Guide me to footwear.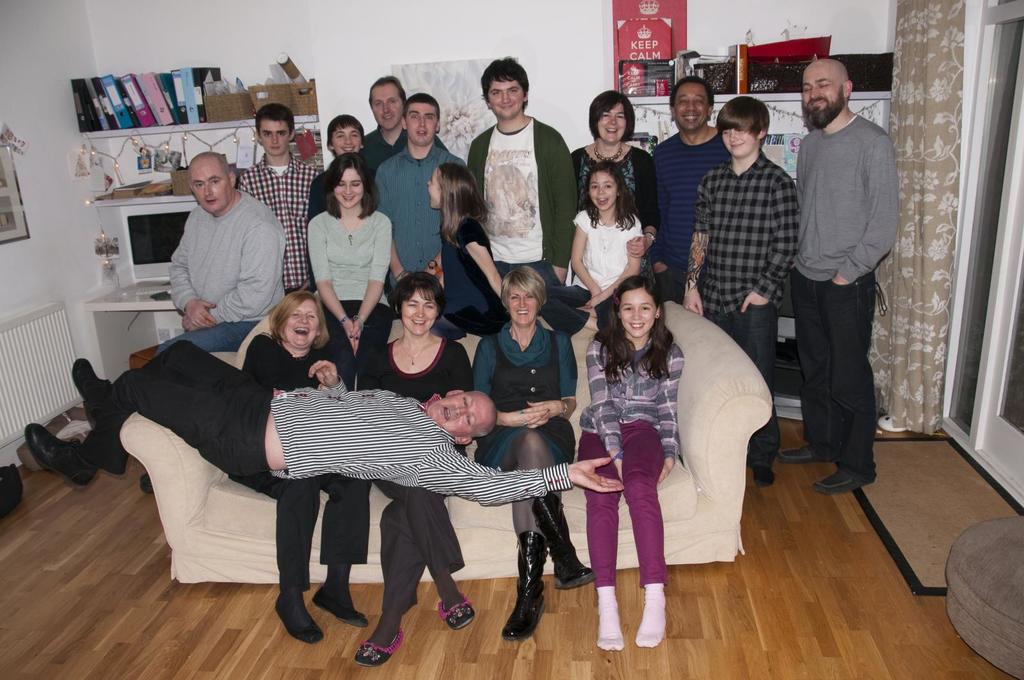
Guidance: 531, 492, 600, 590.
